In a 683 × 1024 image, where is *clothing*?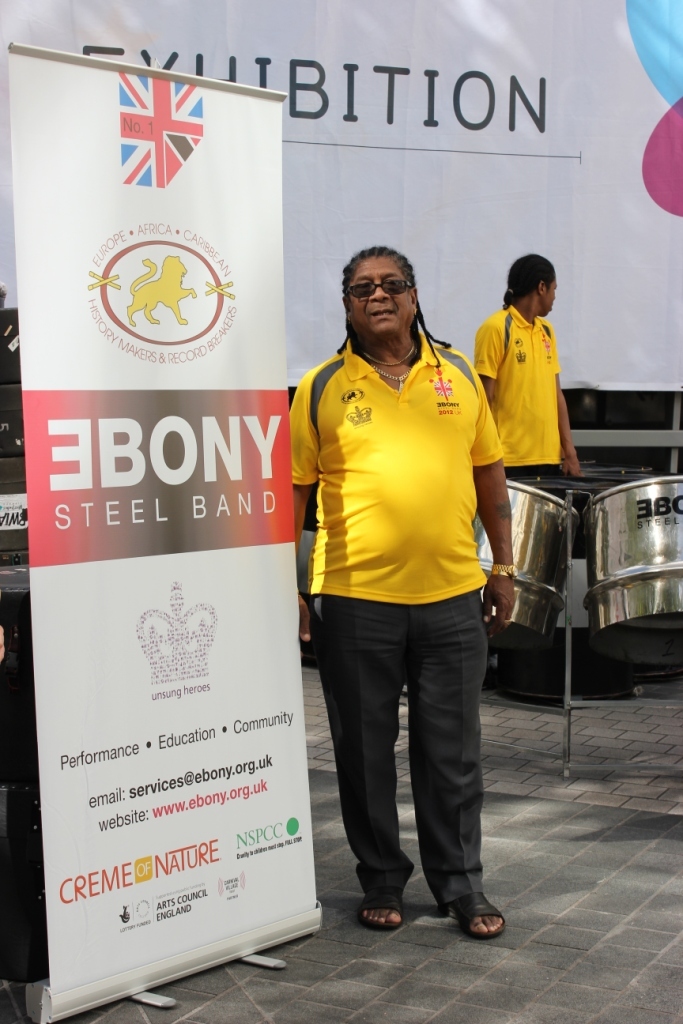
bbox(285, 322, 507, 922).
